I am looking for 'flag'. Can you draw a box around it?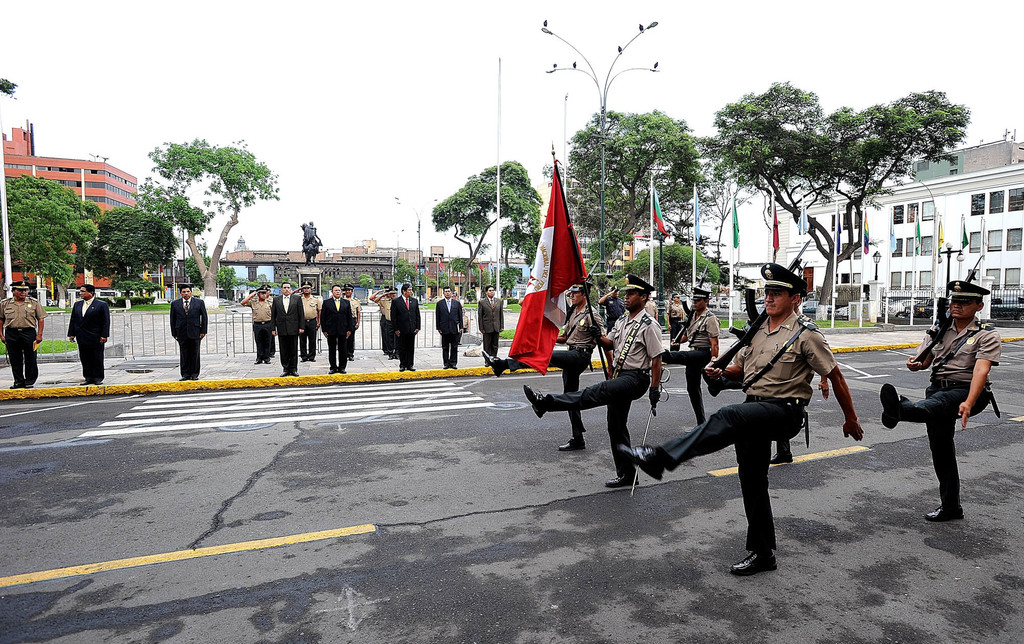
Sure, the bounding box is 857, 210, 878, 255.
